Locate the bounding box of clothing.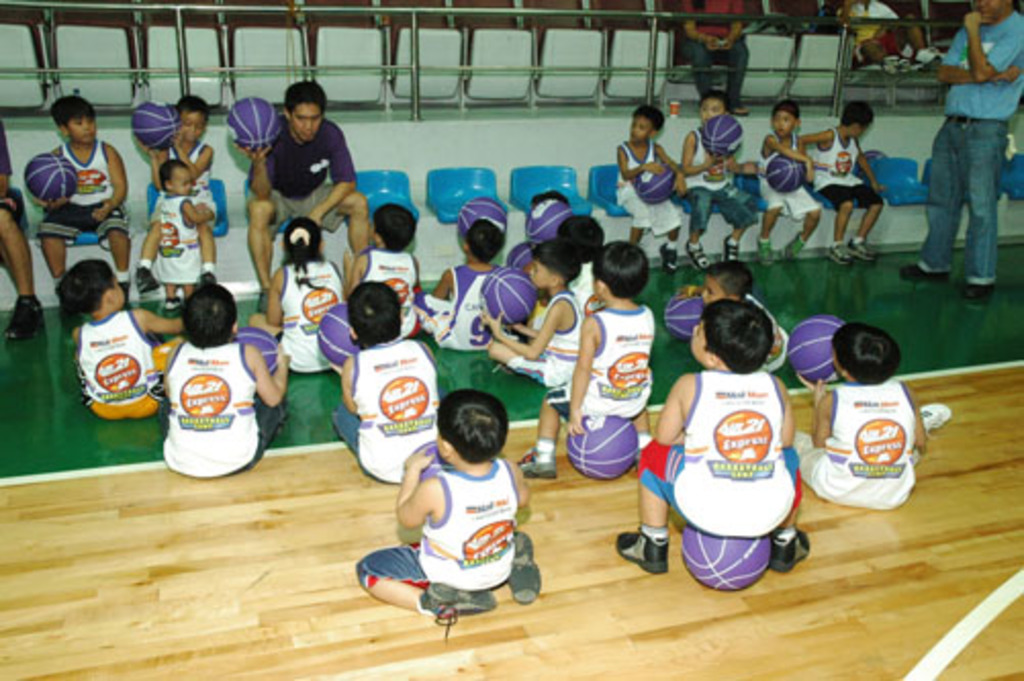
Bounding box: locate(838, 0, 938, 90).
